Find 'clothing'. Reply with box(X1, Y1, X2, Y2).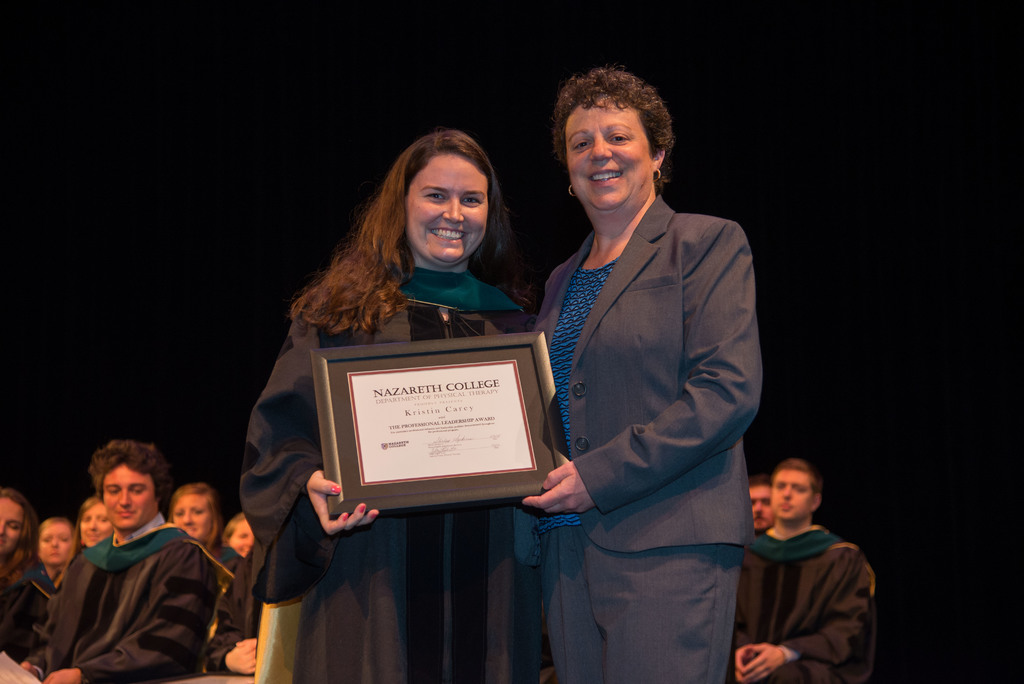
box(35, 534, 227, 683).
